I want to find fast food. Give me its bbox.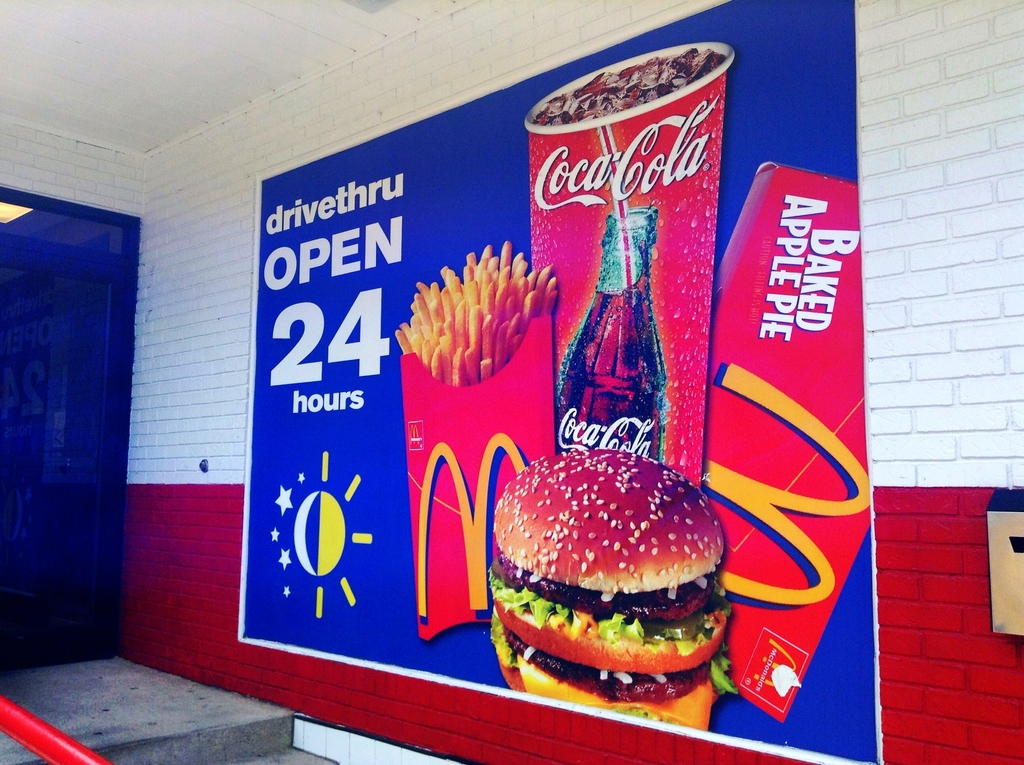
(left=394, top=243, right=562, bottom=385).
